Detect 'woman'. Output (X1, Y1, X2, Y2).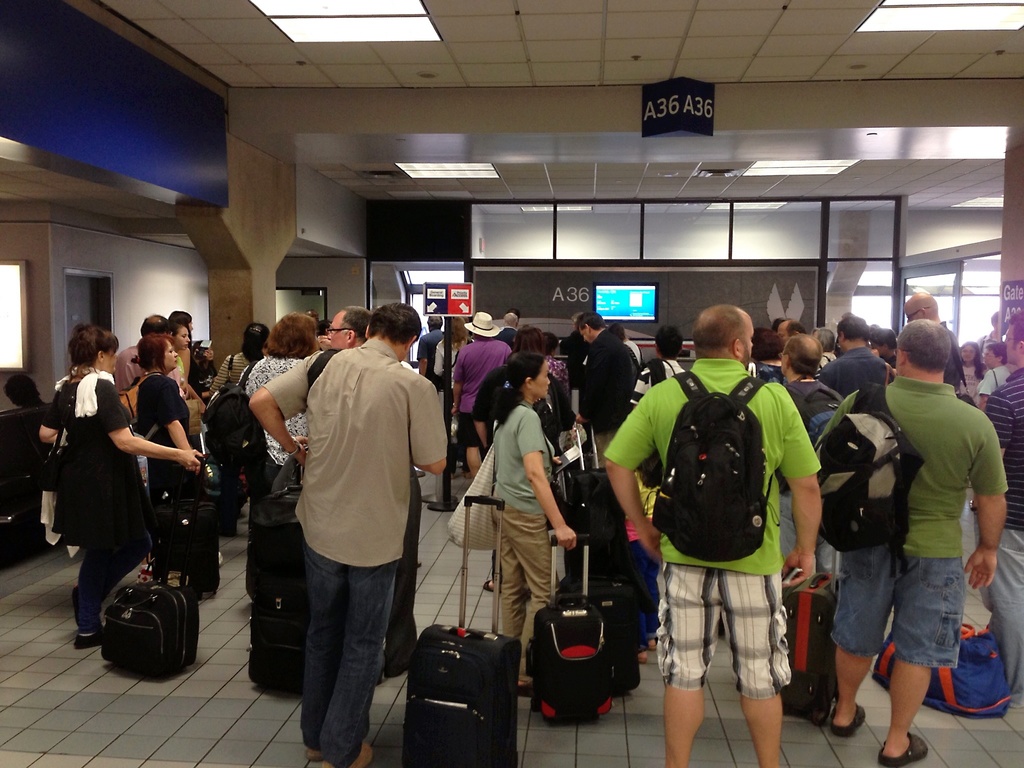
(742, 328, 788, 399).
